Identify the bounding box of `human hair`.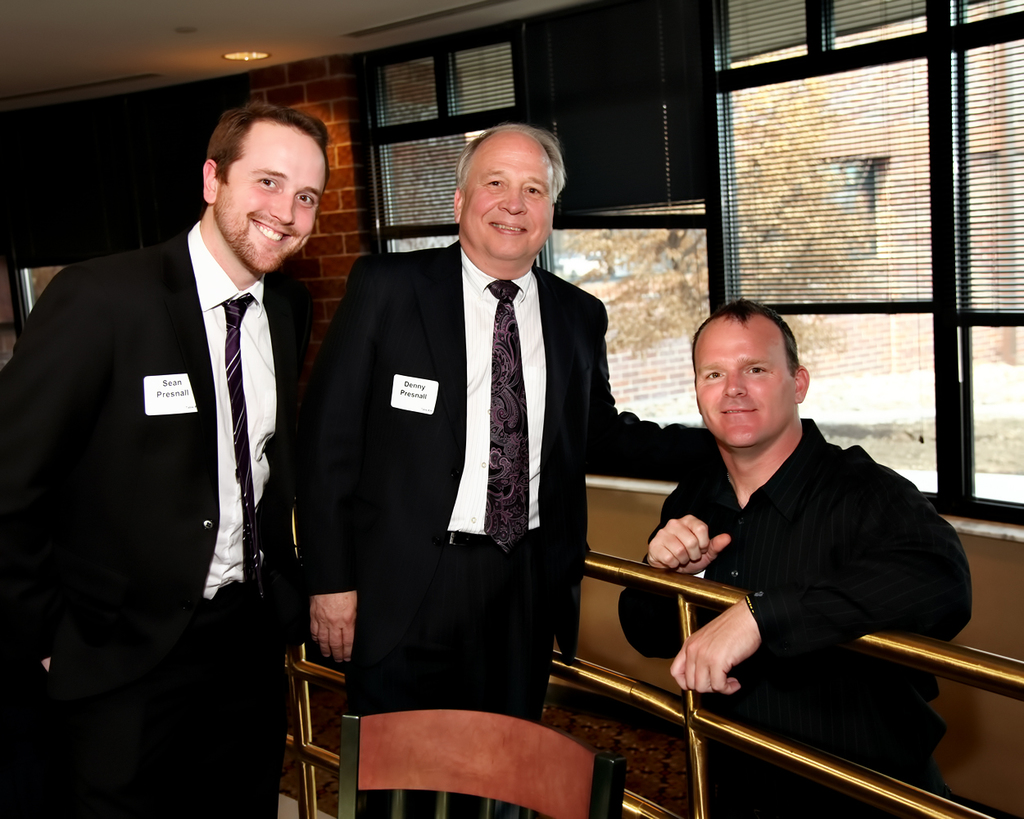
bbox(194, 98, 337, 180).
